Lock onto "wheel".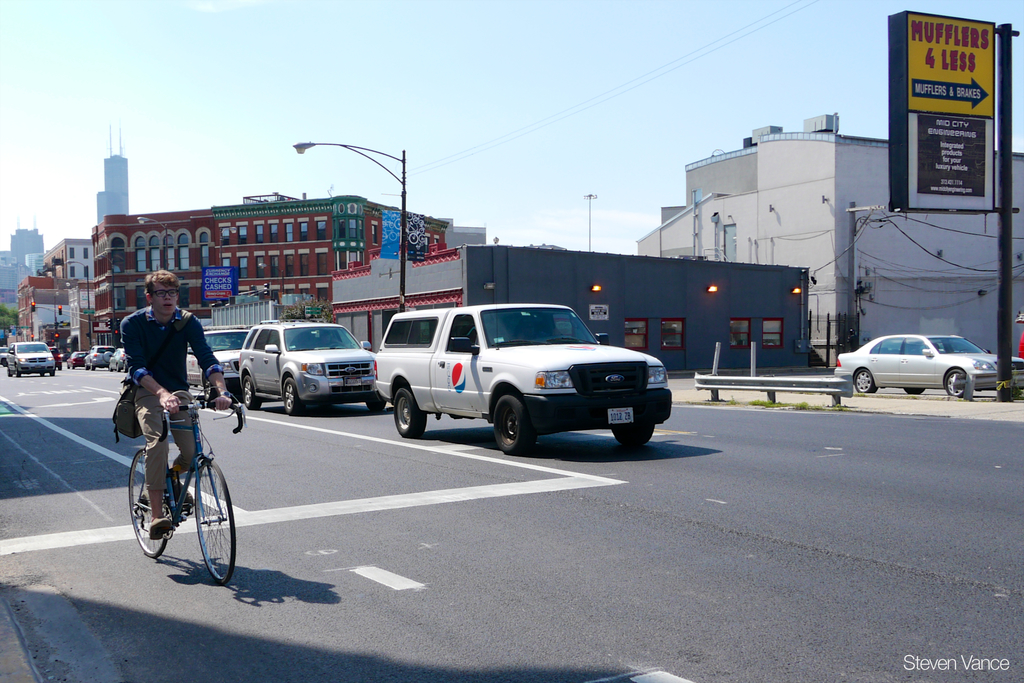
Locked: pyautogui.locateOnScreen(58, 361, 63, 371).
